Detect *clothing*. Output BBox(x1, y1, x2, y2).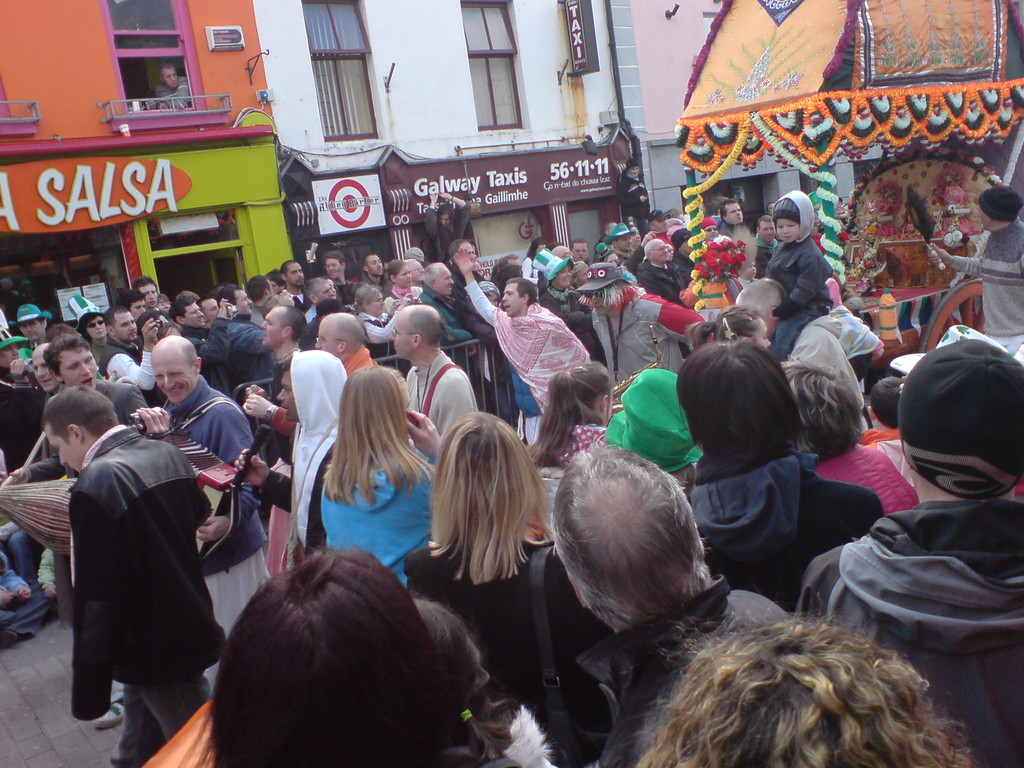
BBox(262, 342, 376, 439).
